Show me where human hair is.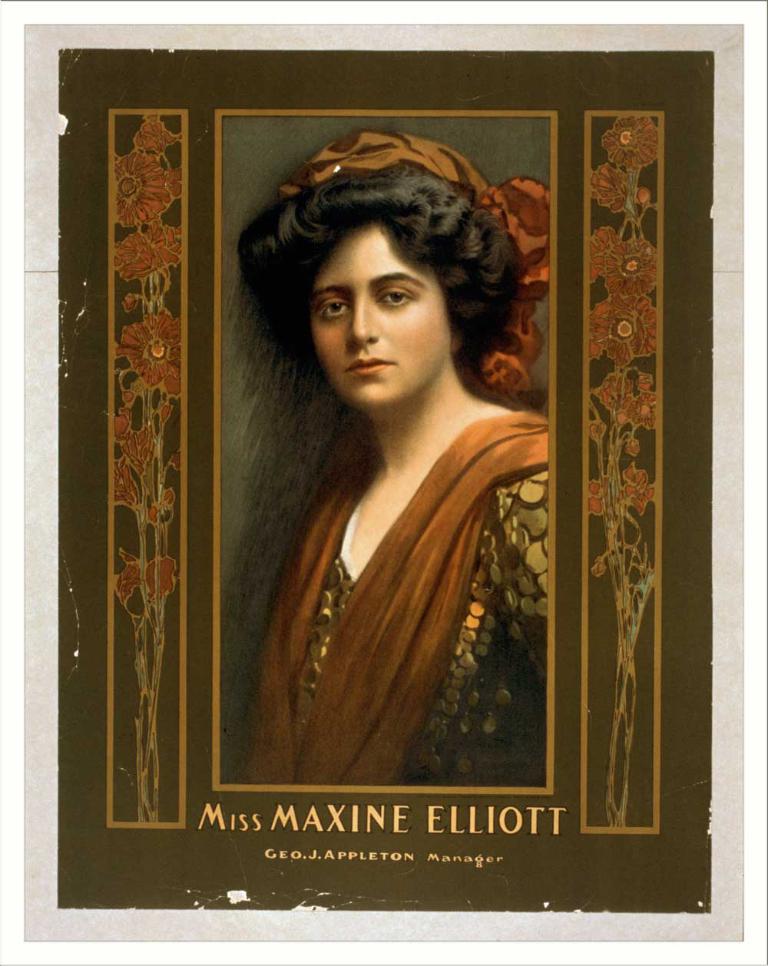
human hair is at x1=281 y1=131 x2=500 y2=430.
